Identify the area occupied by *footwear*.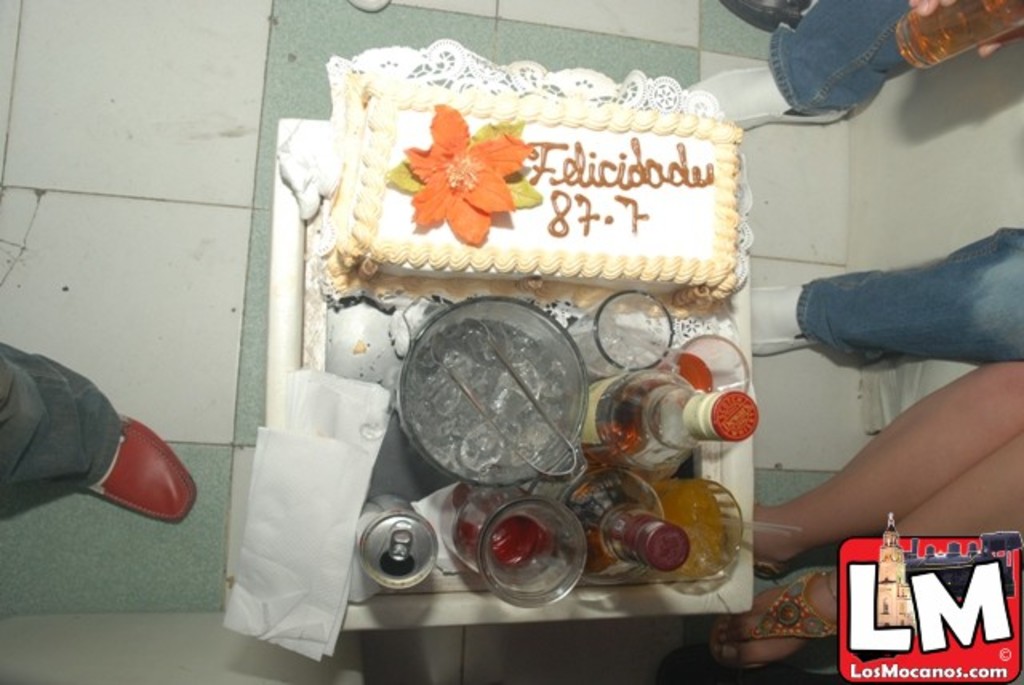
Area: [69,411,186,538].
